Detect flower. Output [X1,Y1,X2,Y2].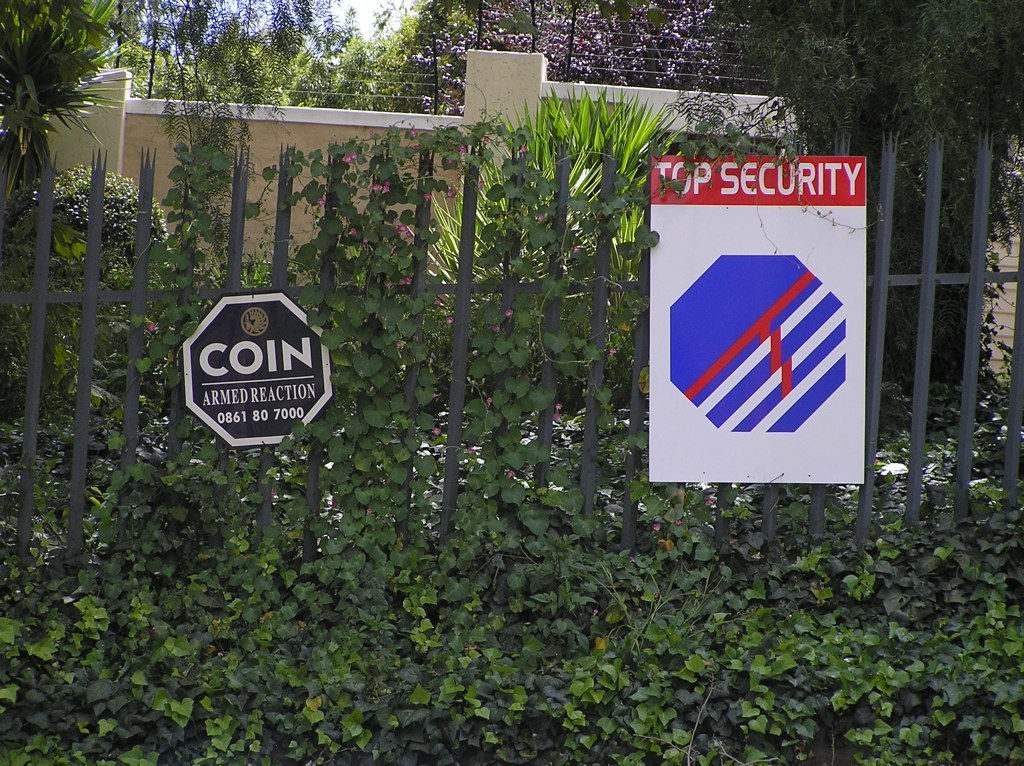
[707,499,713,503].
